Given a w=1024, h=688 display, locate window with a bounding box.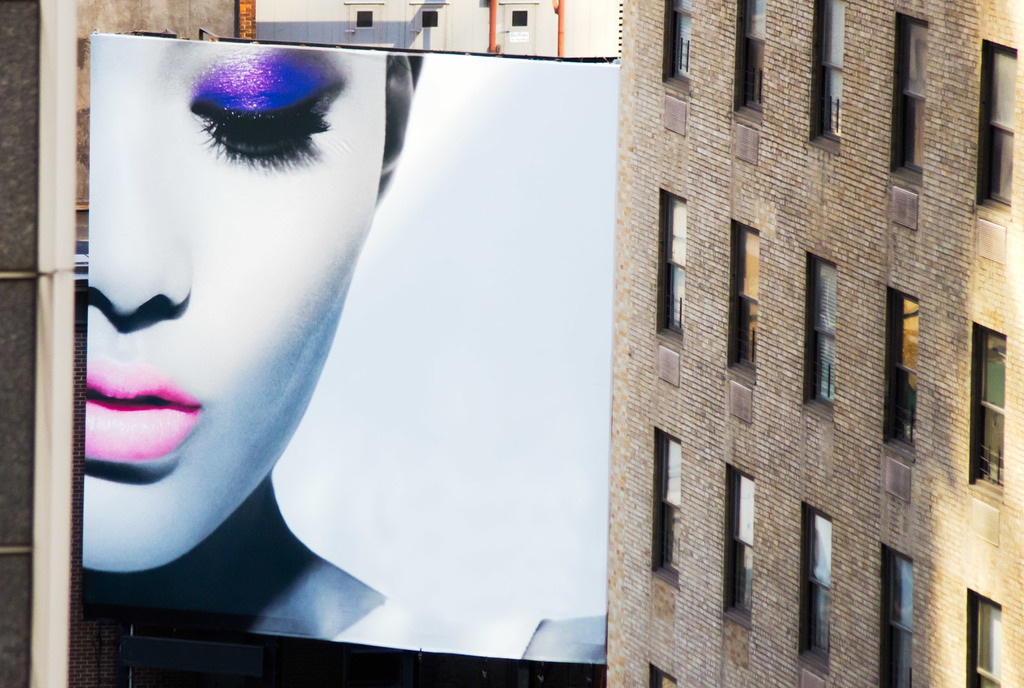
Located: (640,0,695,138).
